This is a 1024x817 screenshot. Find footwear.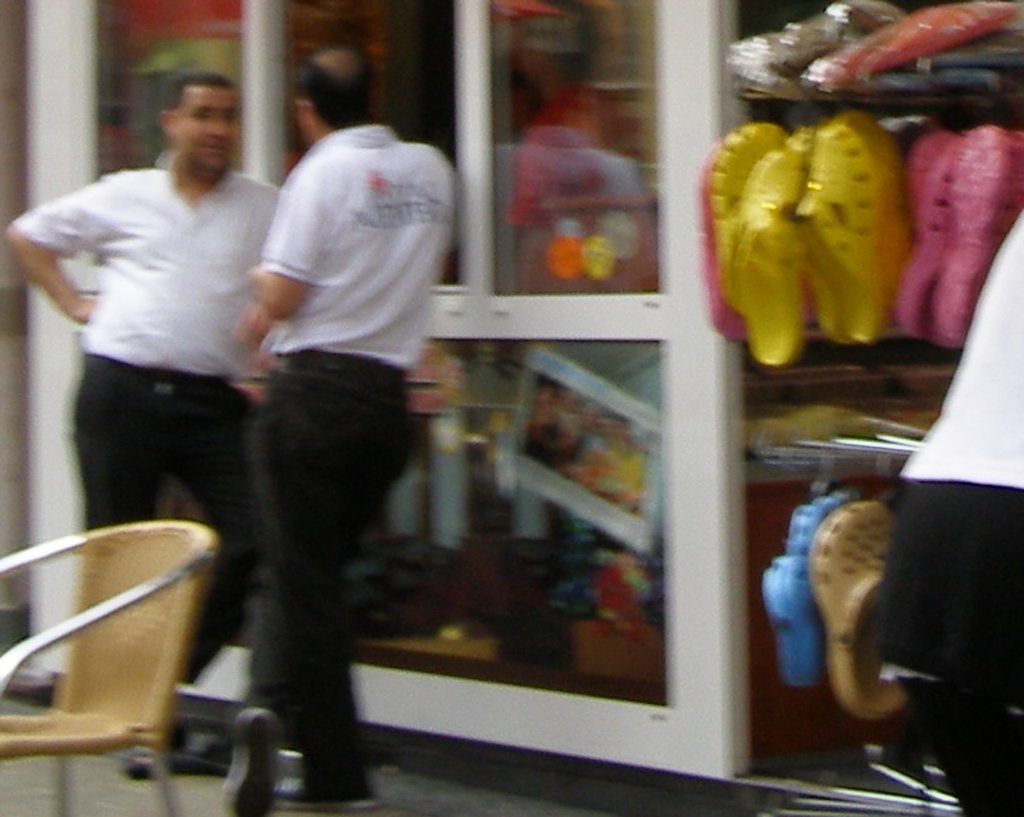
Bounding box: detection(196, 711, 280, 808).
